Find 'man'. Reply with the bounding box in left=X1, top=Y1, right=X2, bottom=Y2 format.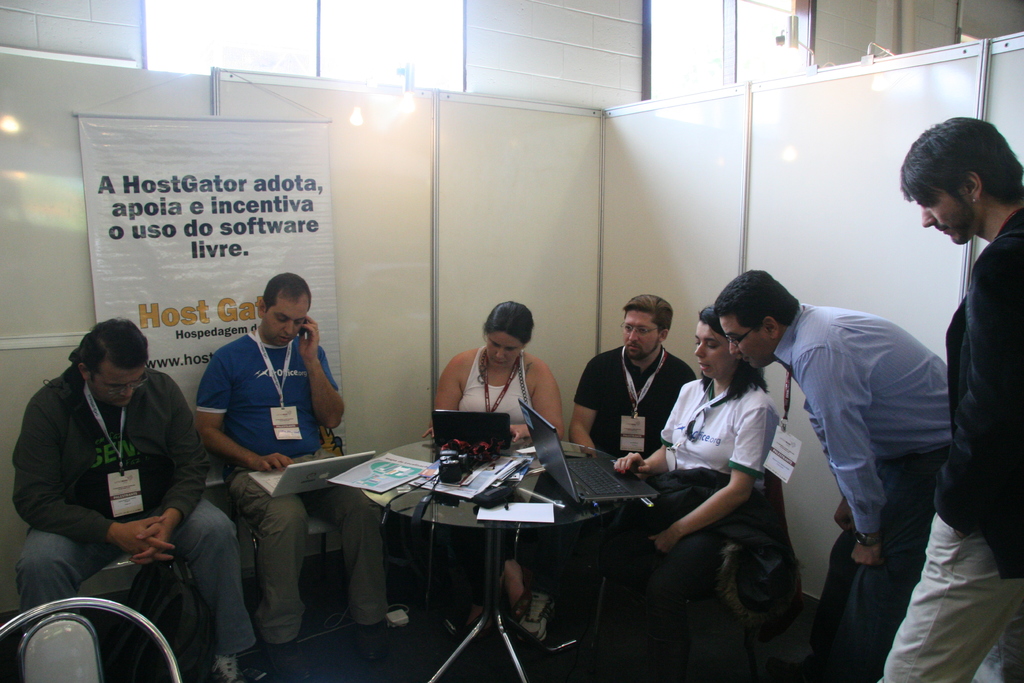
left=897, top=113, right=1023, bottom=682.
